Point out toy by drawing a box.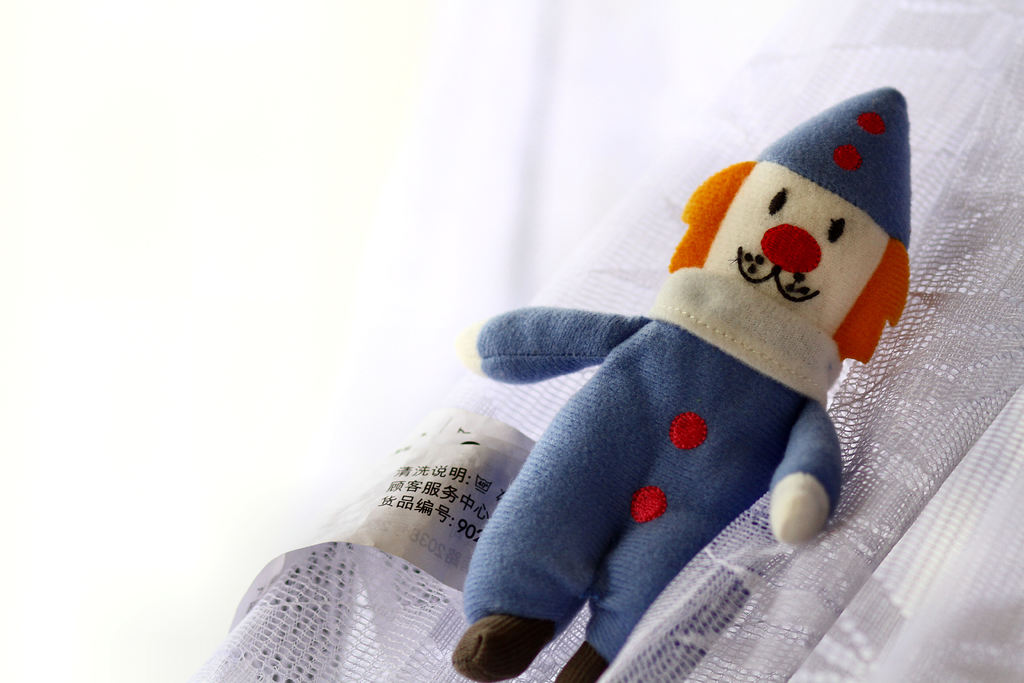
475:86:909:630.
